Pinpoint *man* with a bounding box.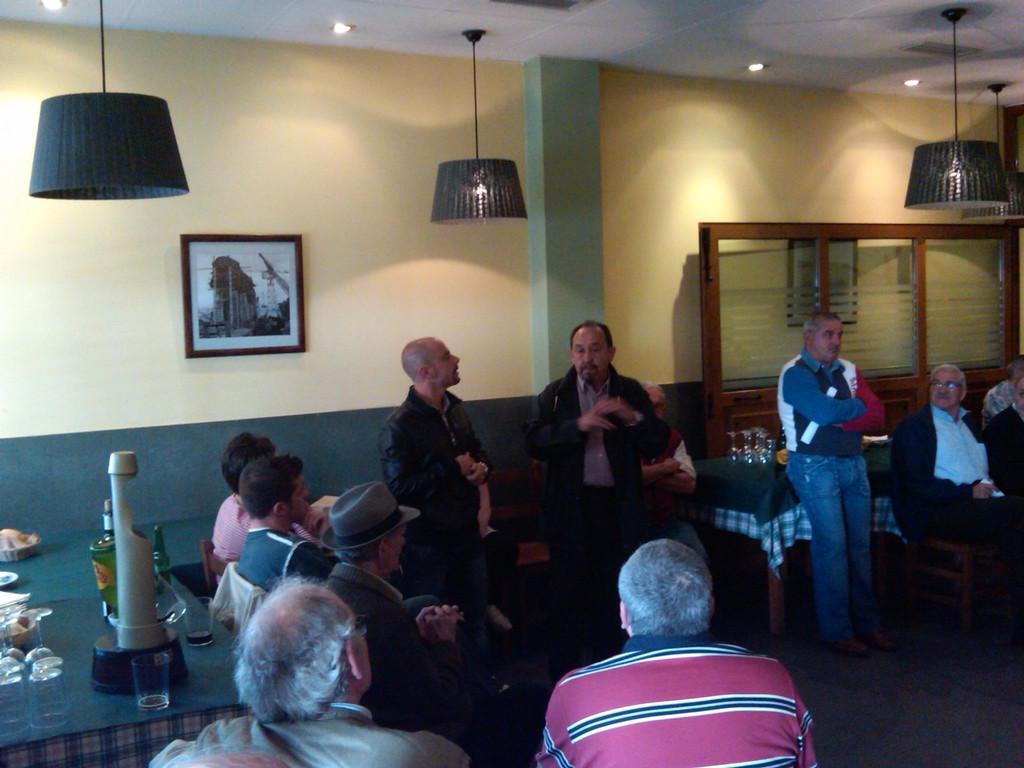
bbox=[900, 351, 1023, 599].
